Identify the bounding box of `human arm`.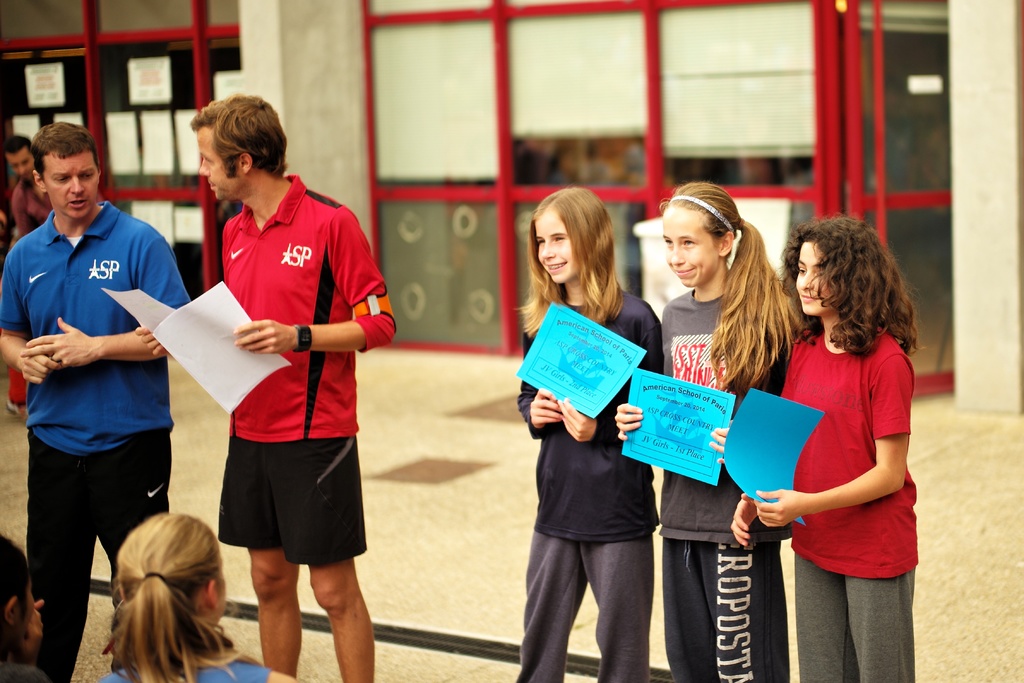
[5, 182, 33, 238].
